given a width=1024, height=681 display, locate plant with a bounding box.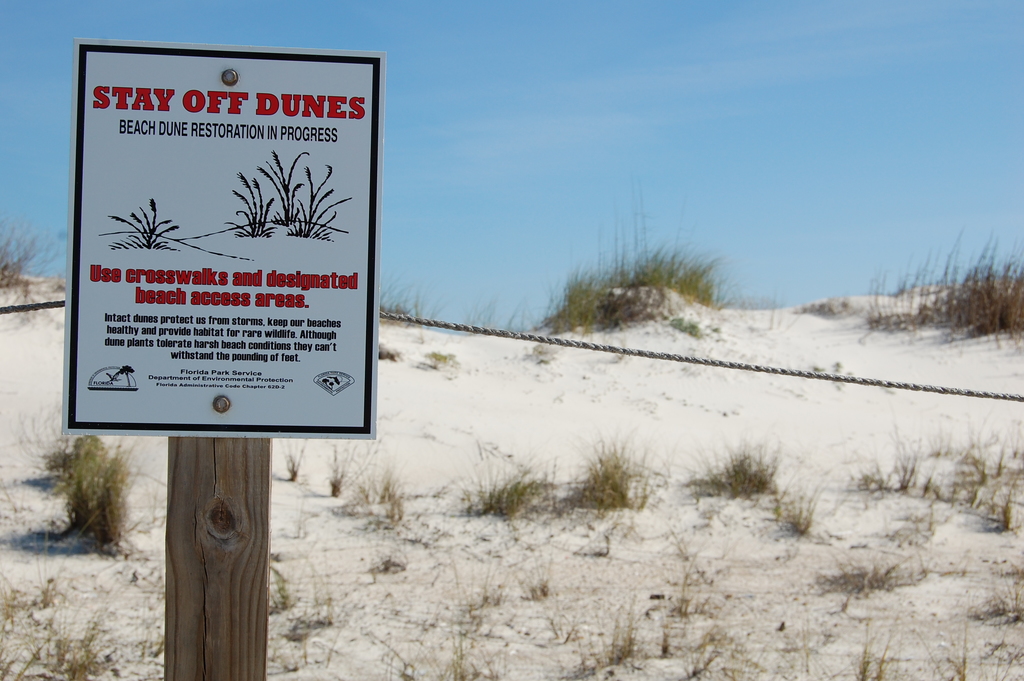
Located: locate(273, 434, 314, 482).
